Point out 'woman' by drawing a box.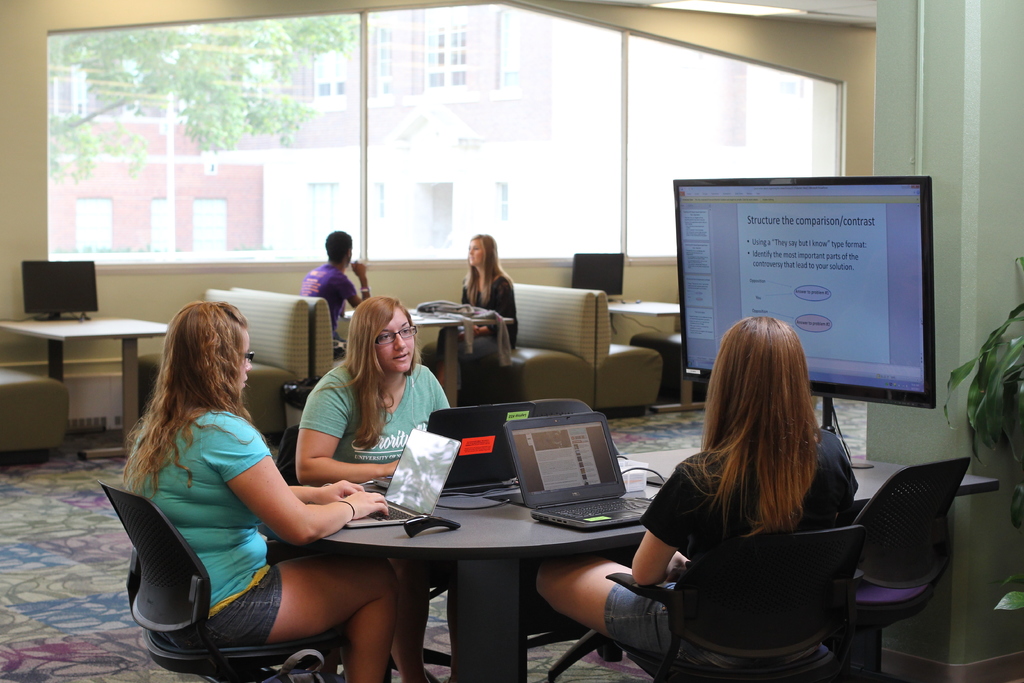
crop(534, 315, 855, 666).
